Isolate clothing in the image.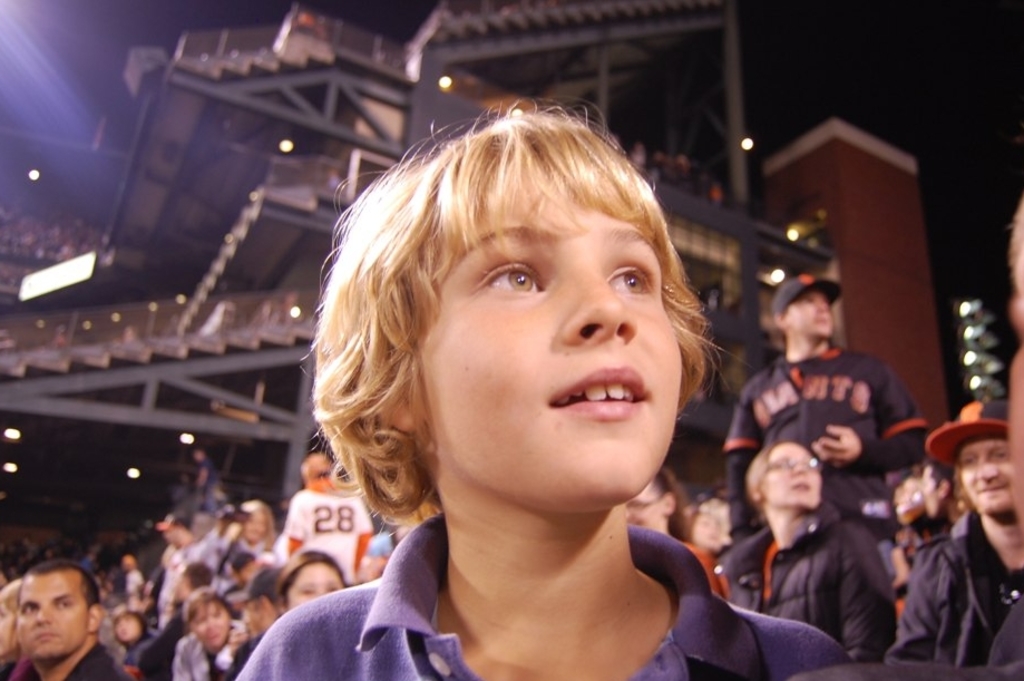
Isolated region: BBox(235, 510, 874, 680).
